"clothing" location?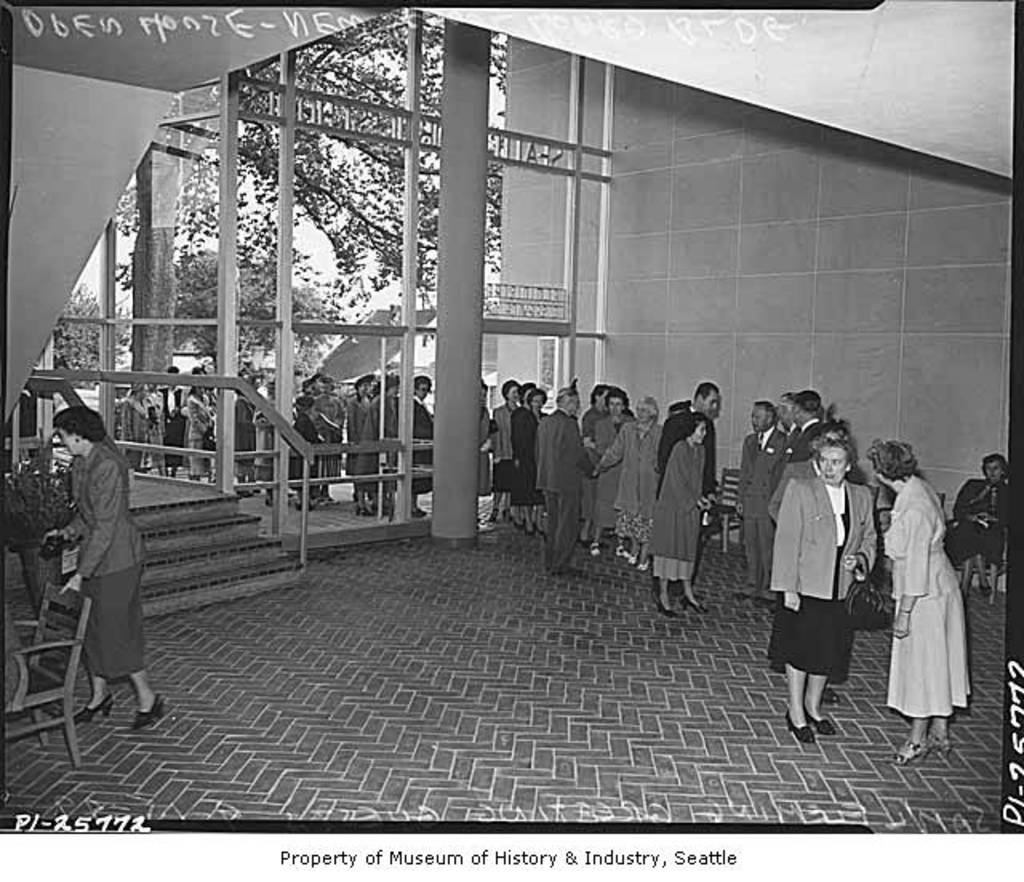
bbox=(782, 411, 830, 464)
